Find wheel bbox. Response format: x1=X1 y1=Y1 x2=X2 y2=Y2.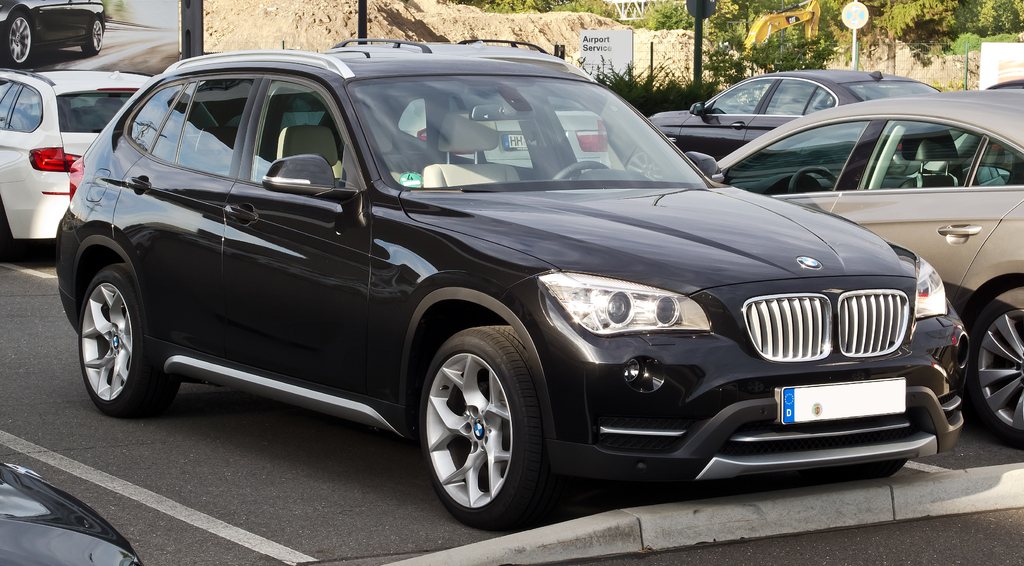
x1=552 y1=162 x2=611 y2=181.
